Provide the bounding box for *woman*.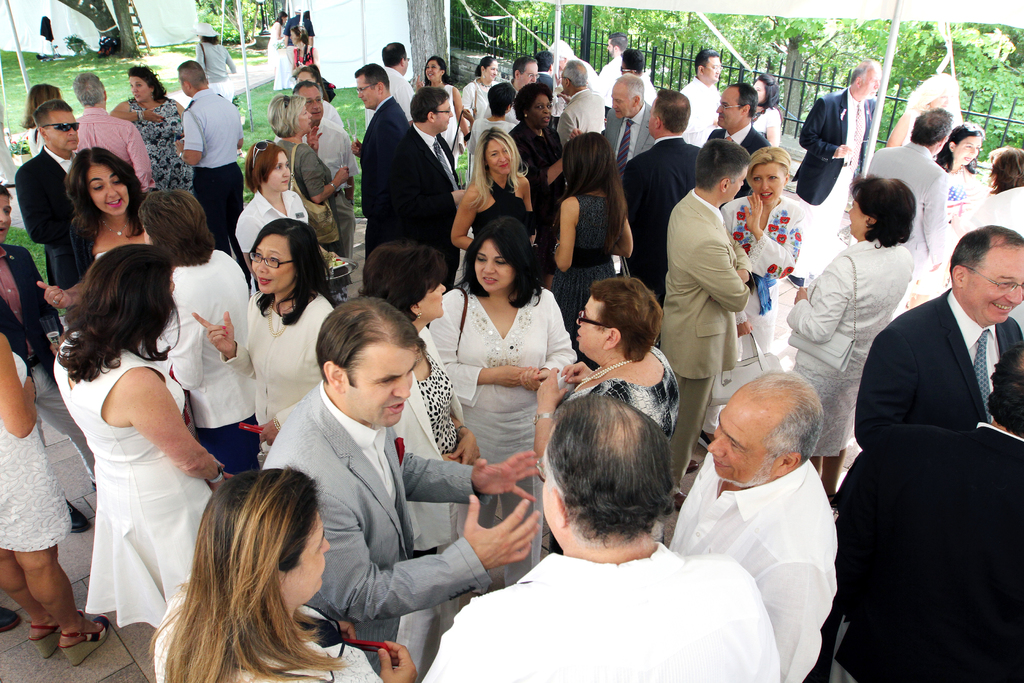
bbox=[451, 126, 537, 295].
